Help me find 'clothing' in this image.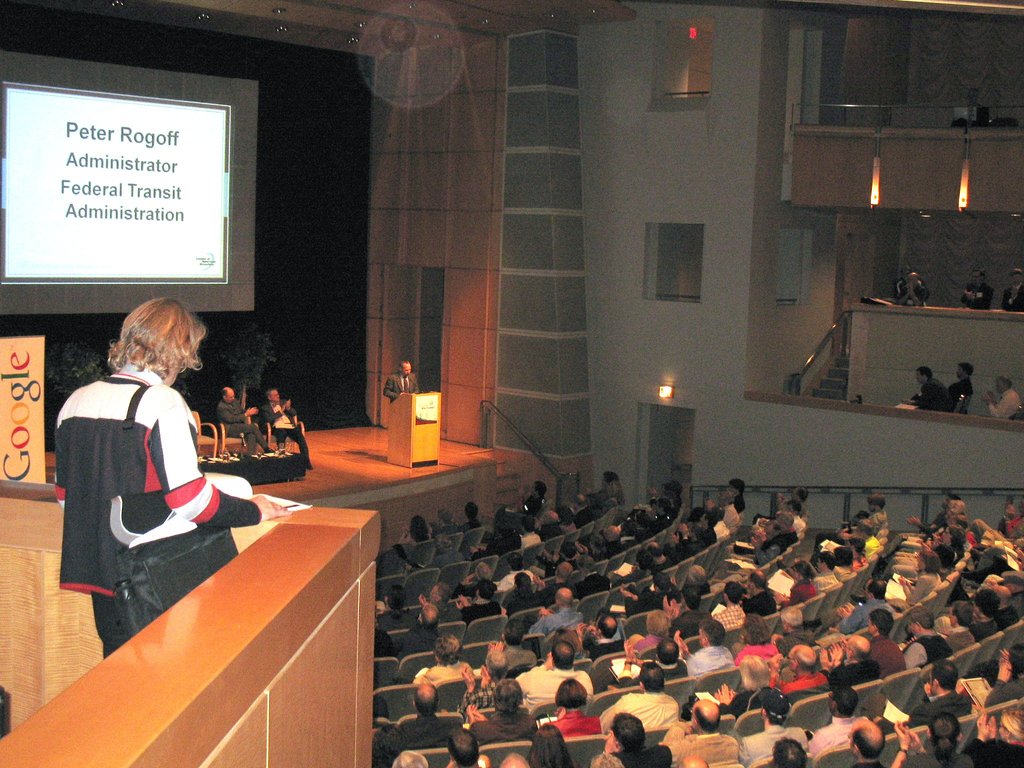
Found it: 1010:271:1023:311.
